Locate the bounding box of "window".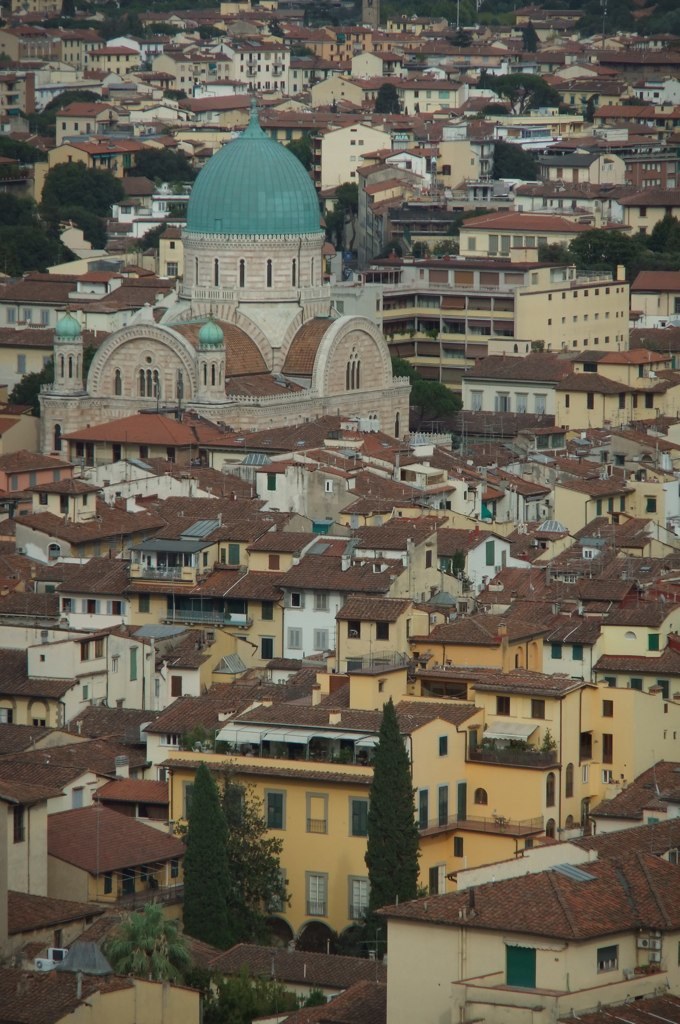
Bounding box: detection(645, 493, 659, 513).
